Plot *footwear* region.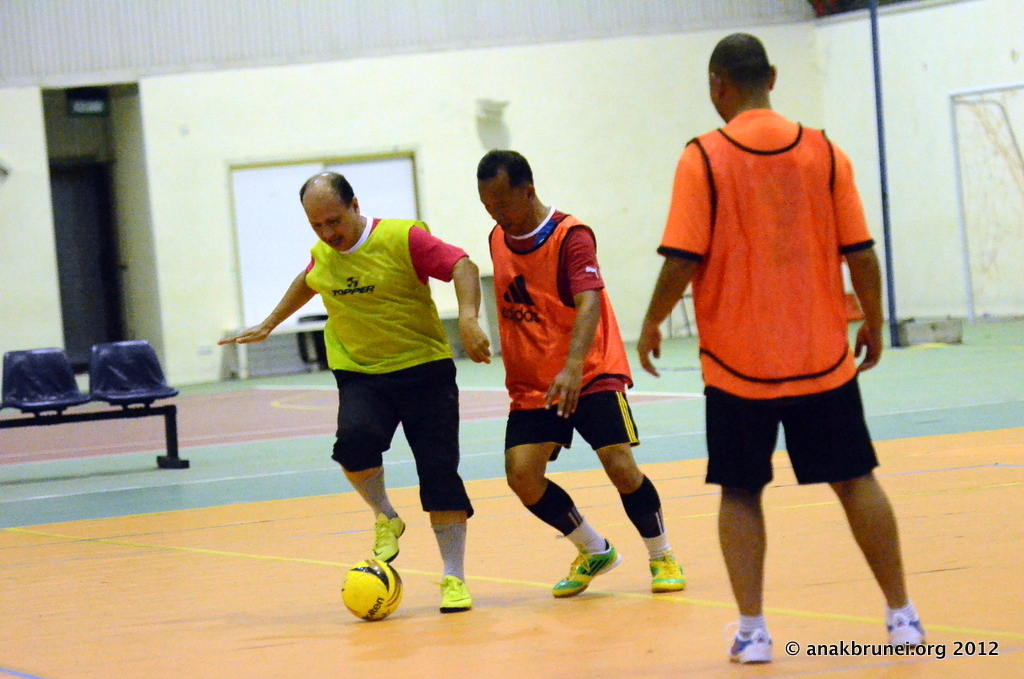
Plotted at [left=643, top=550, right=687, bottom=595].
